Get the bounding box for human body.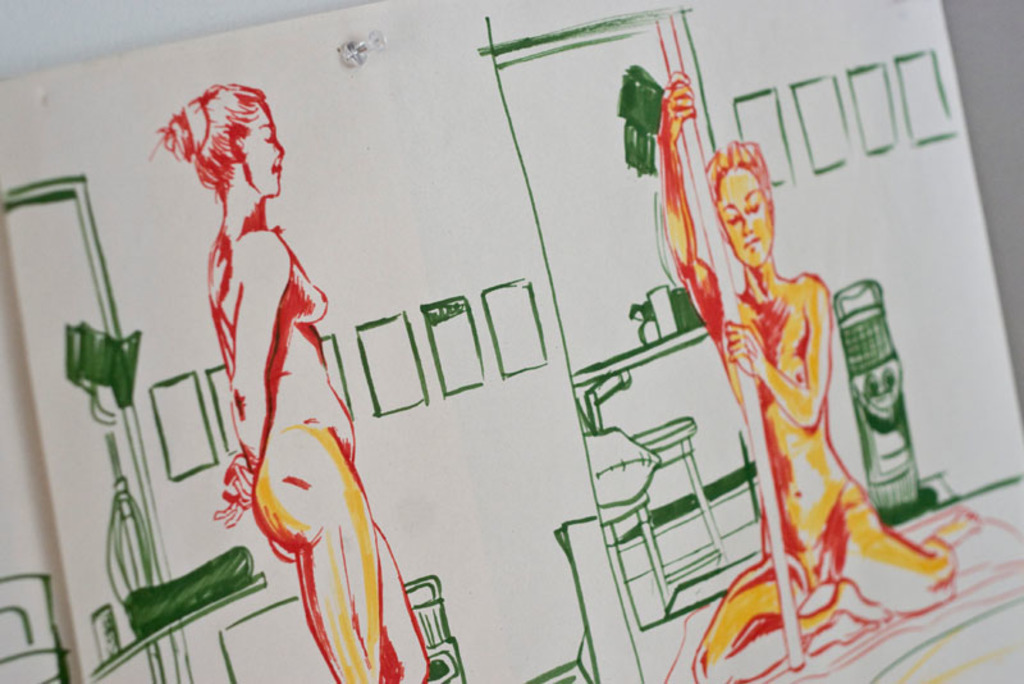
x1=156, y1=92, x2=379, y2=639.
